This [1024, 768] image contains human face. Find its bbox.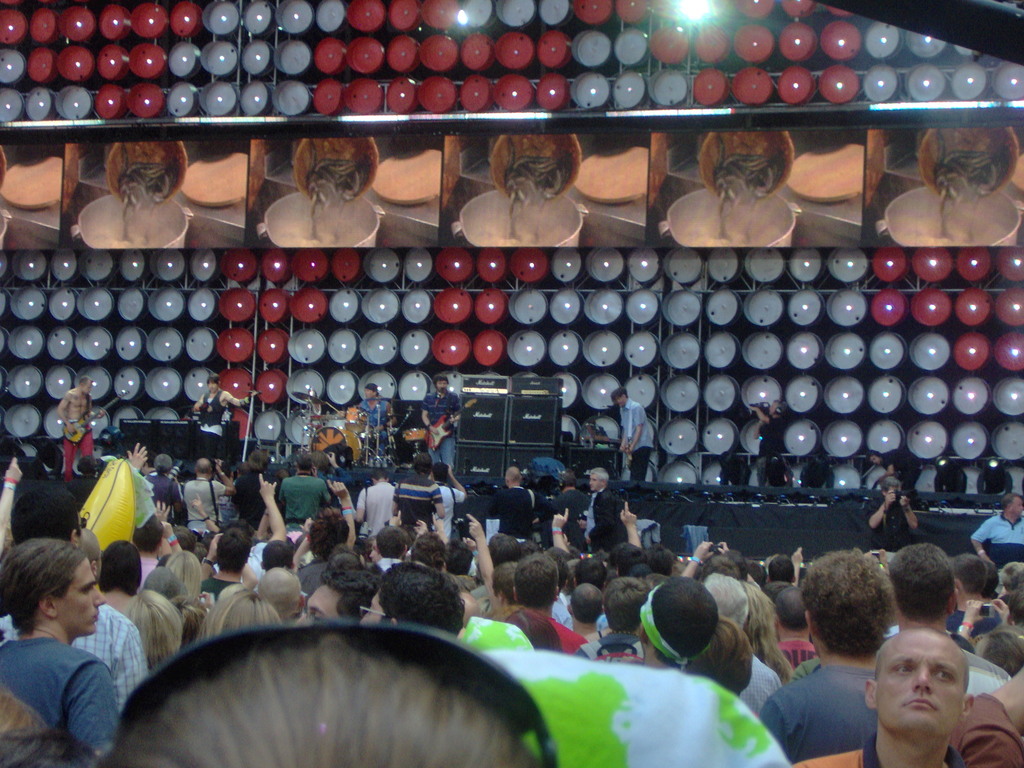
(57,556,107,637).
